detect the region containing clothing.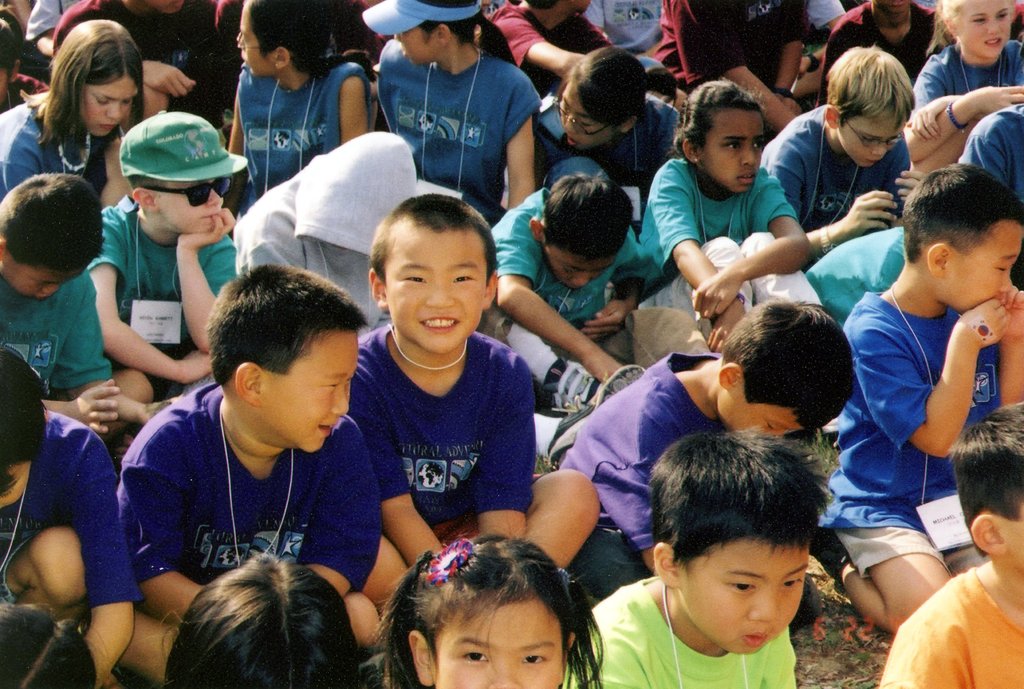
(left=664, top=0, right=811, bottom=102).
